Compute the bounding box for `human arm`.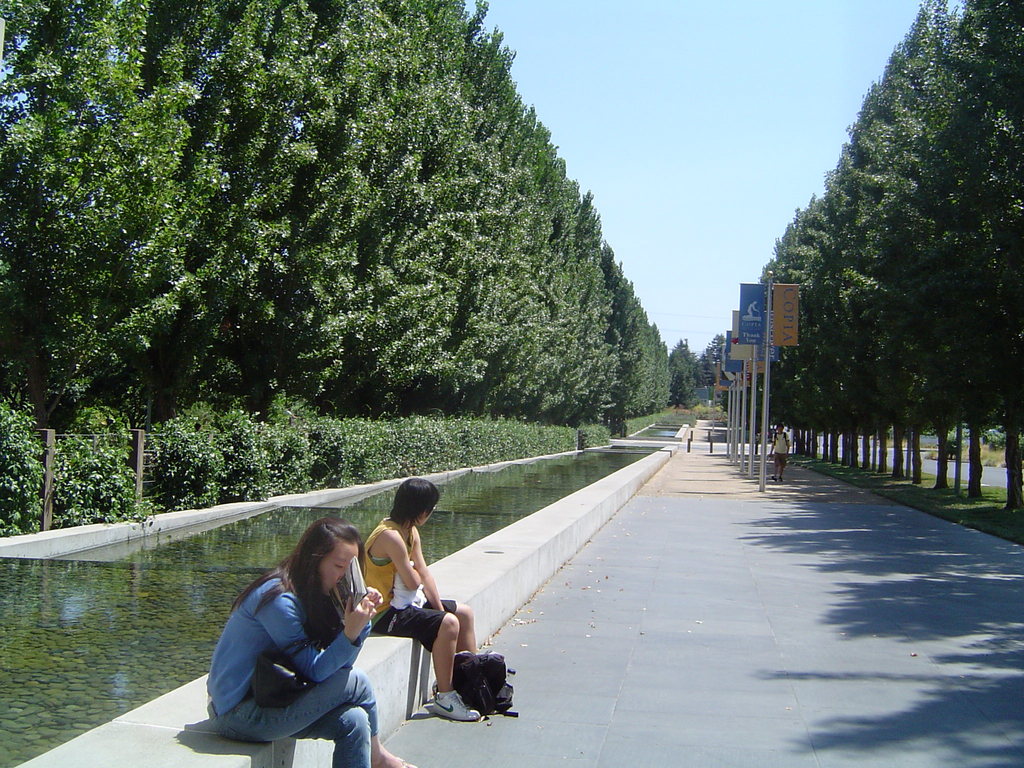
BBox(381, 528, 429, 593).
